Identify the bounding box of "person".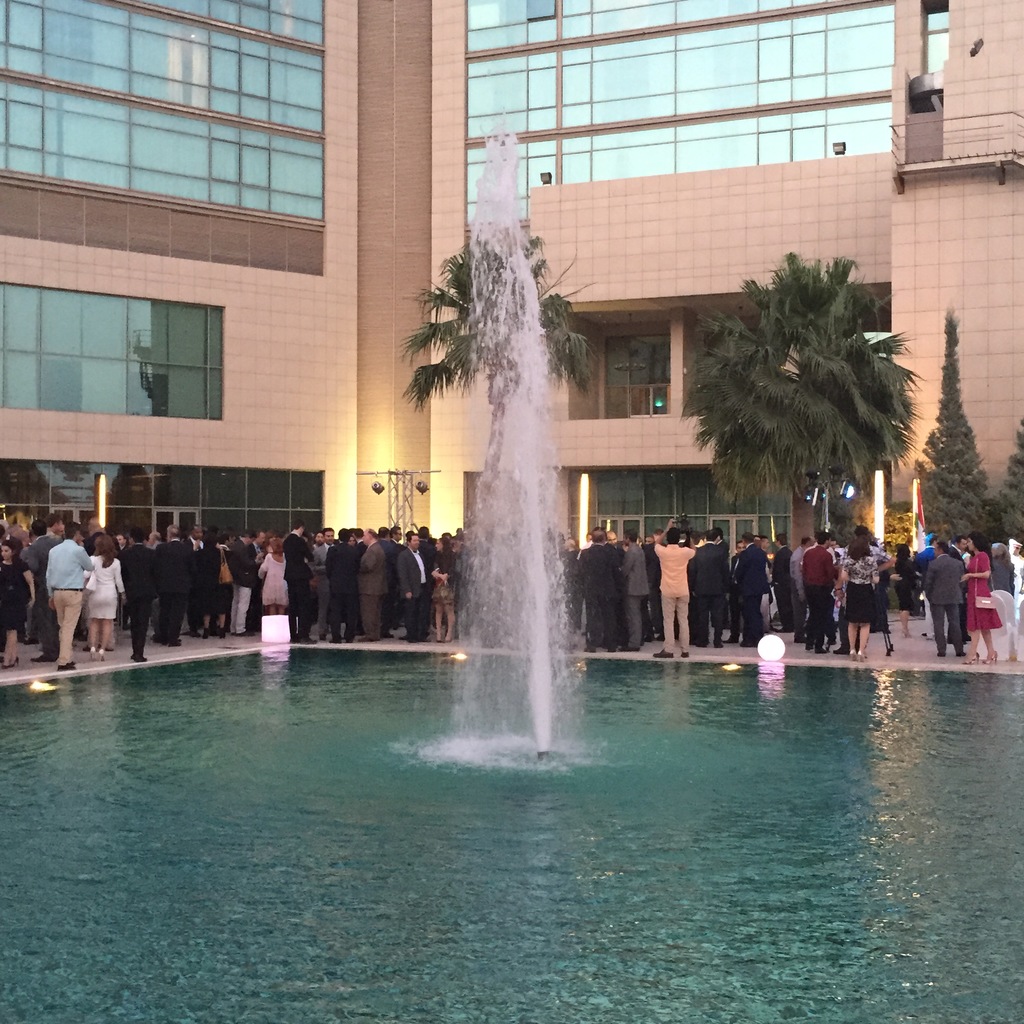
{"x1": 31, "y1": 517, "x2": 99, "y2": 678}.
